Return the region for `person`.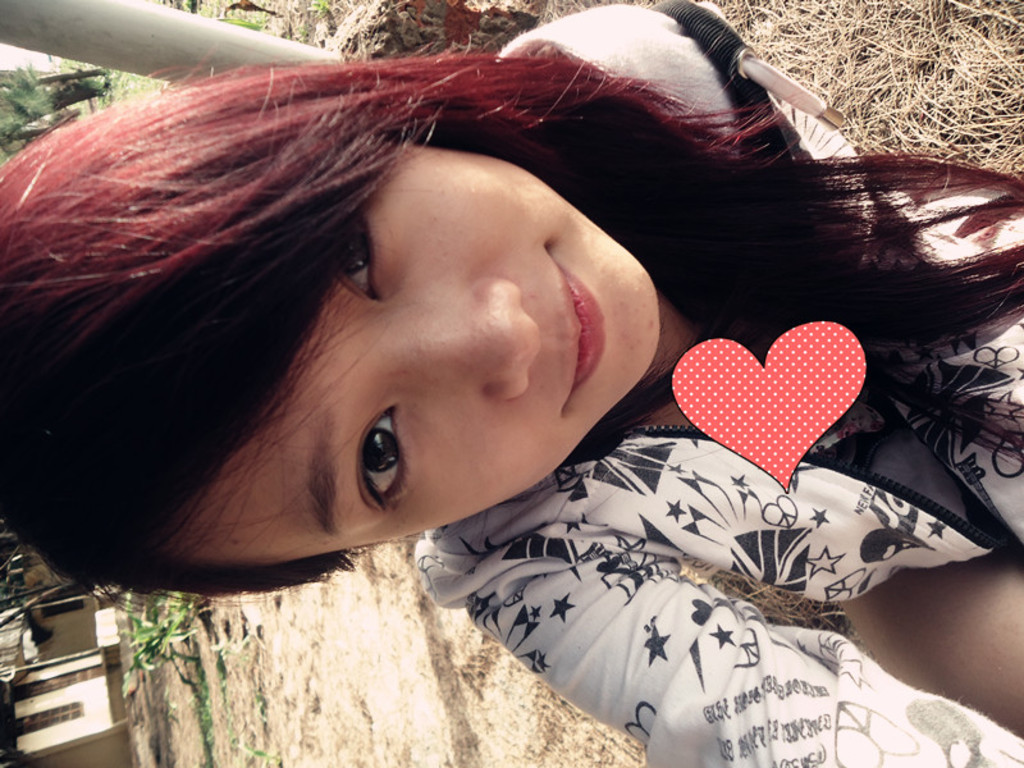
0,3,1023,767.
